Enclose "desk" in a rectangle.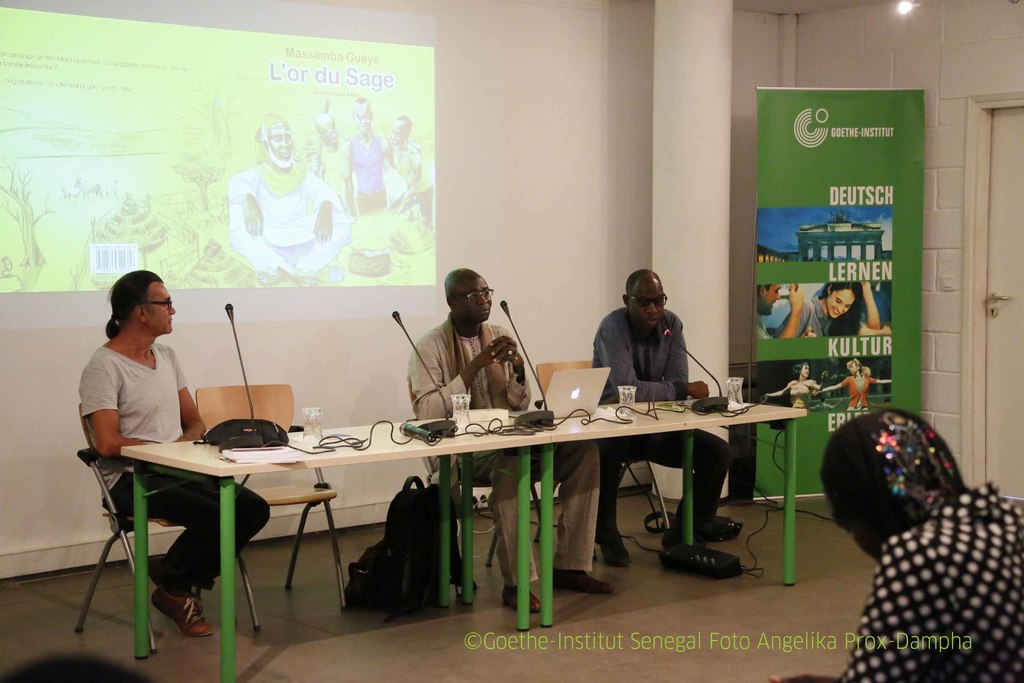
detection(513, 391, 810, 632).
